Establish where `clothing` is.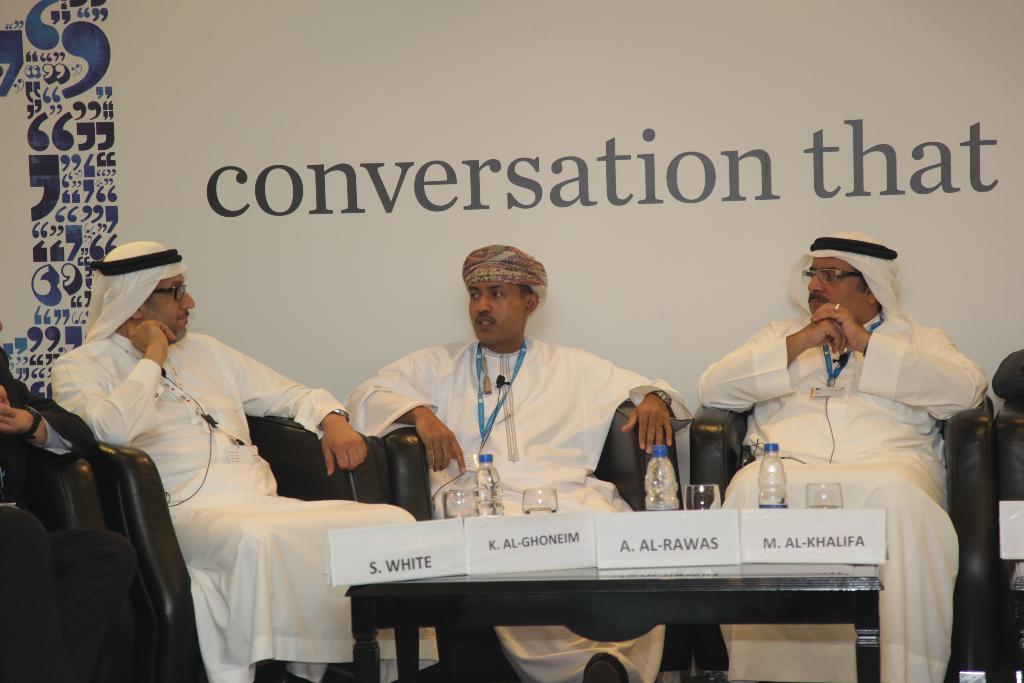
Established at left=350, top=339, right=691, bottom=674.
